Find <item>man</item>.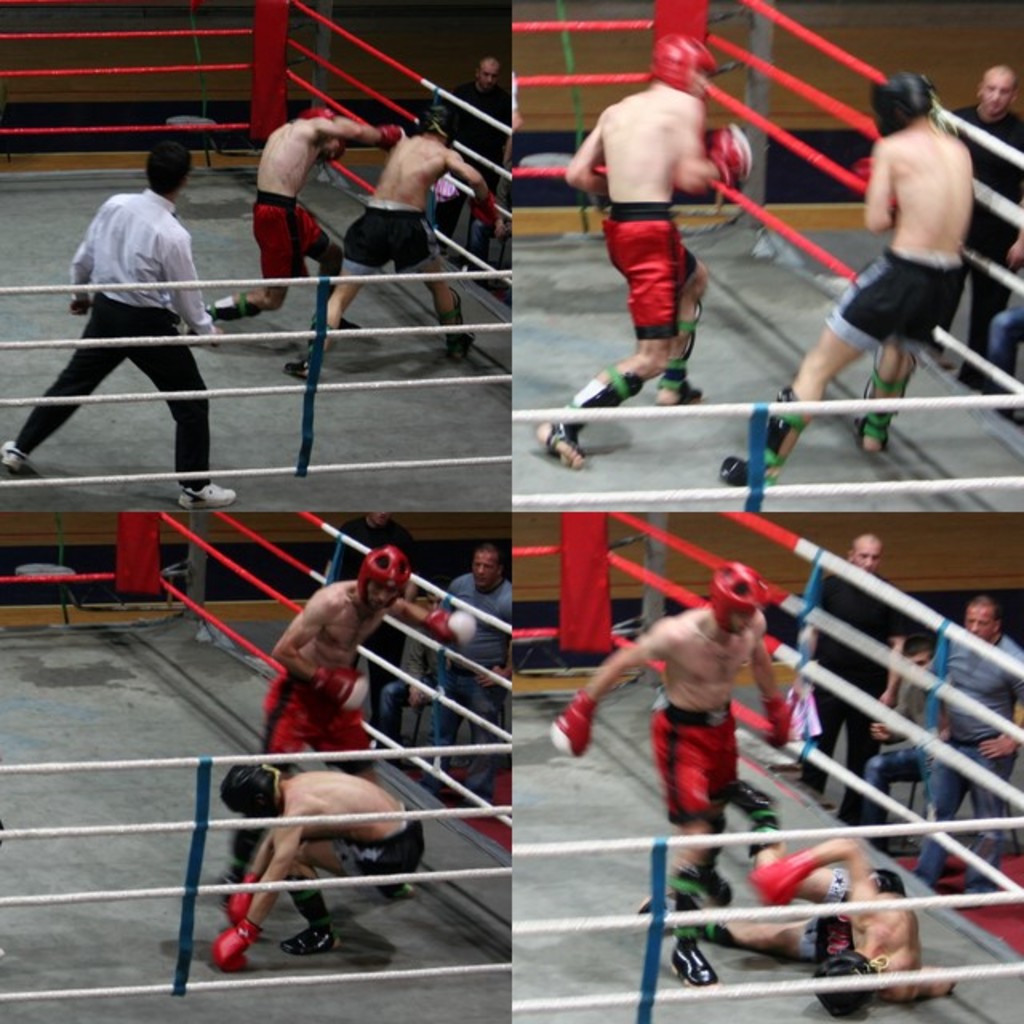
{"left": 530, "top": 34, "right": 752, "bottom": 461}.
